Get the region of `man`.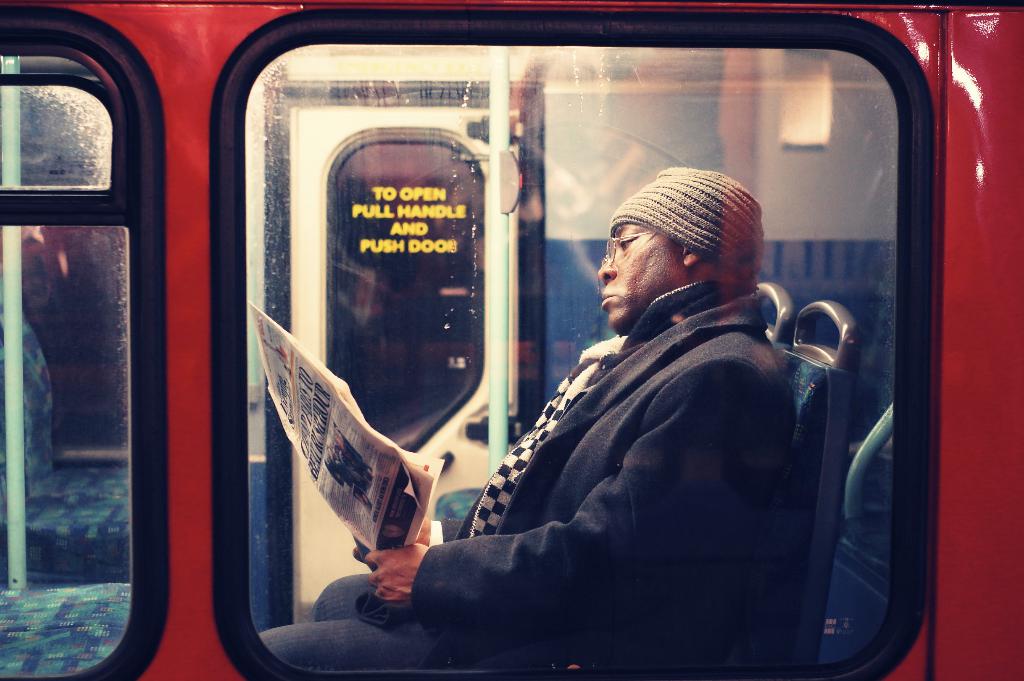
bbox=(259, 166, 797, 671).
